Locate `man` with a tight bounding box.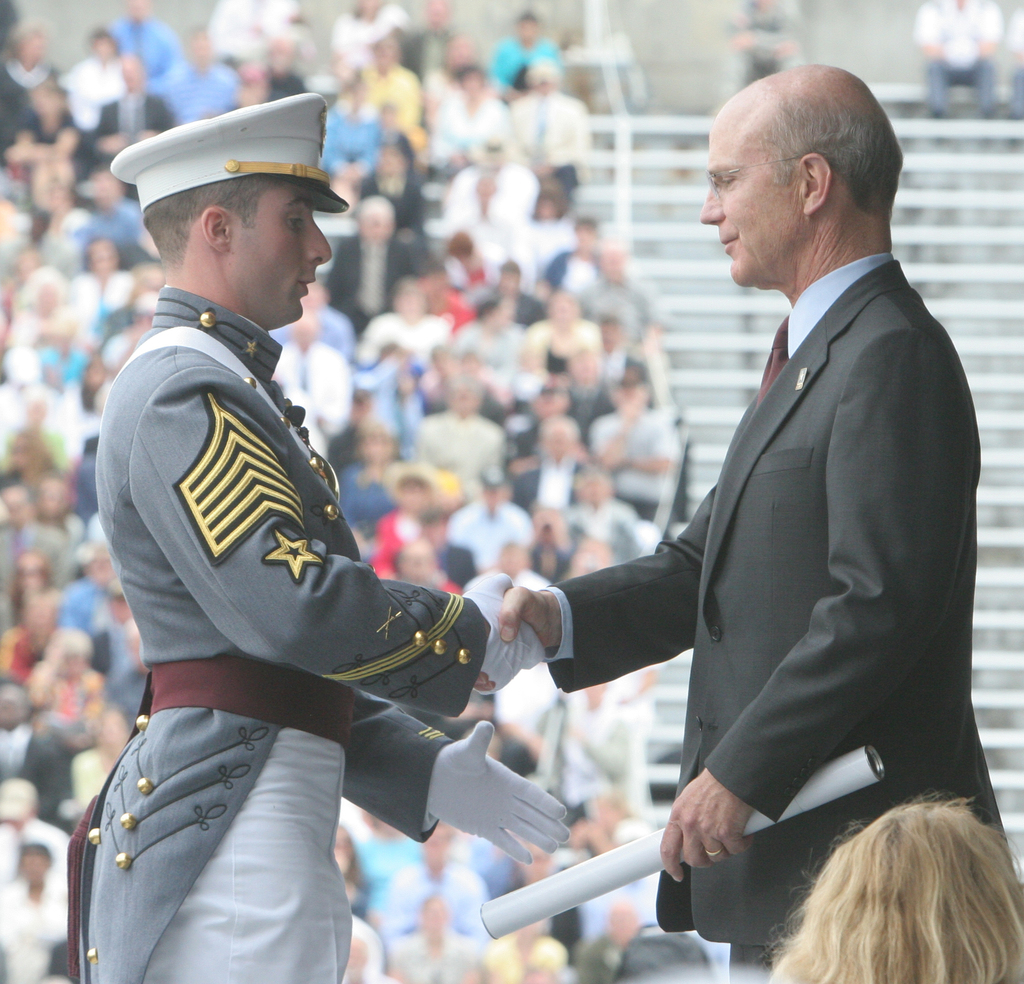
{"x1": 93, "y1": 58, "x2": 178, "y2": 176}.
